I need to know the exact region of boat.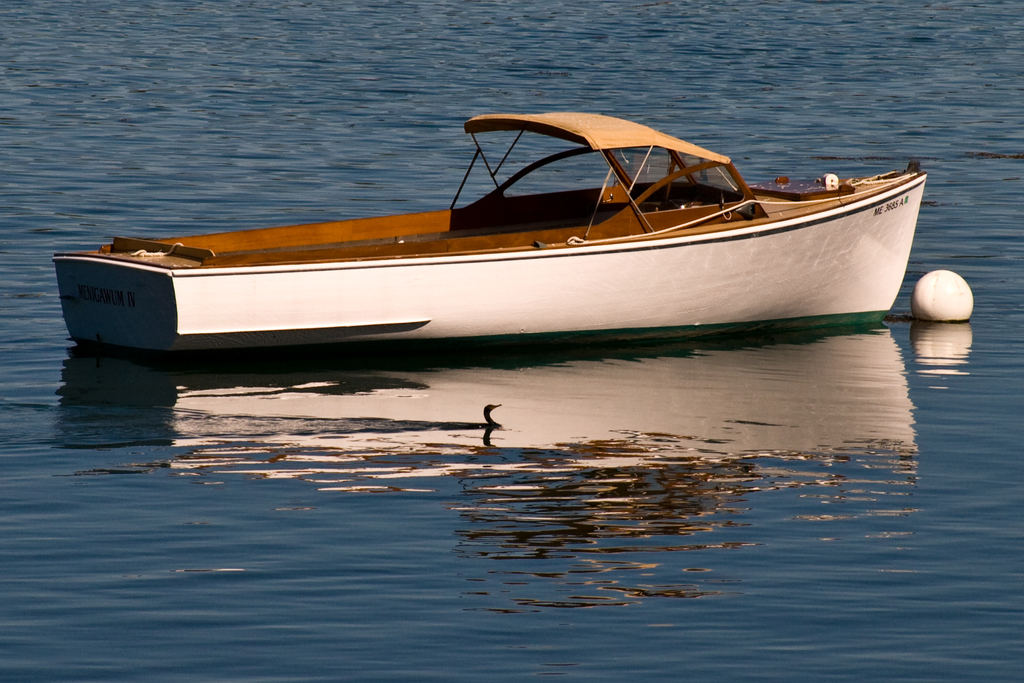
Region: rect(63, 103, 911, 355).
